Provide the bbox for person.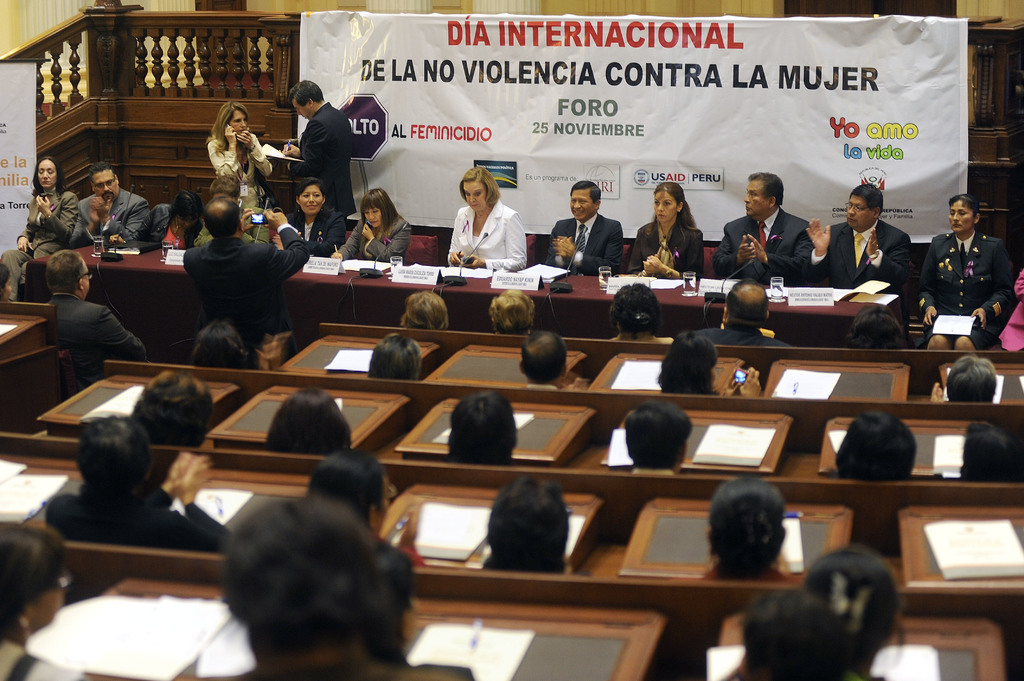
region(449, 147, 509, 279).
